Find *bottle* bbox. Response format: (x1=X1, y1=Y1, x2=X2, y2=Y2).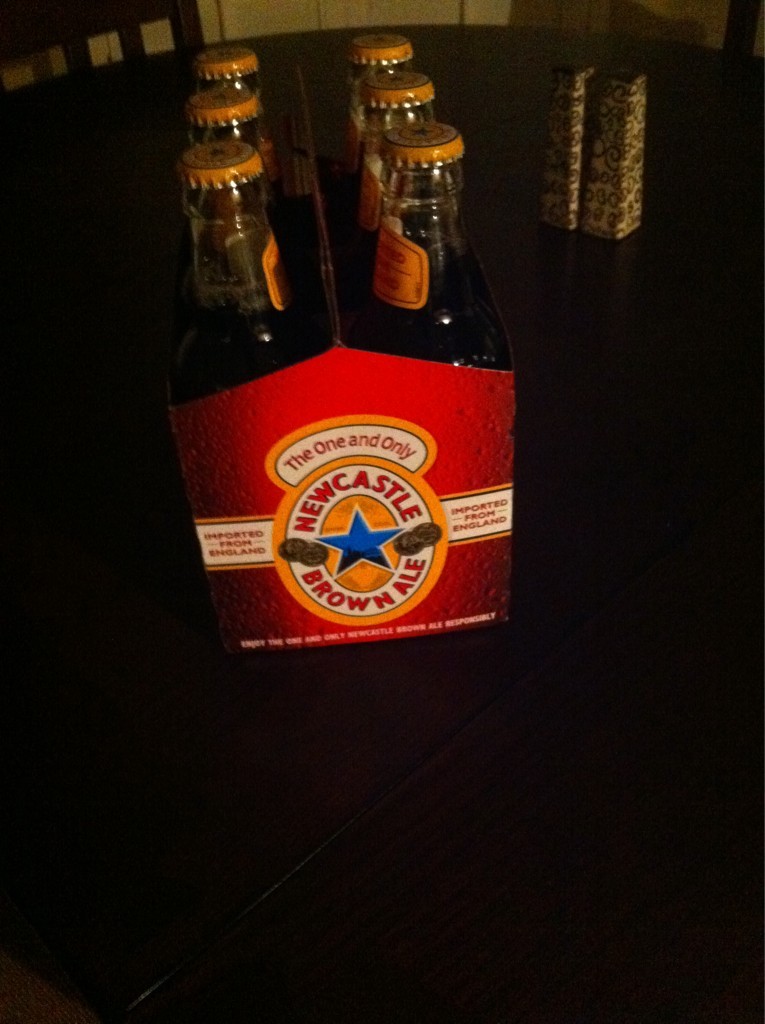
(x1=355, y1=117, x2=521, y2=369).
